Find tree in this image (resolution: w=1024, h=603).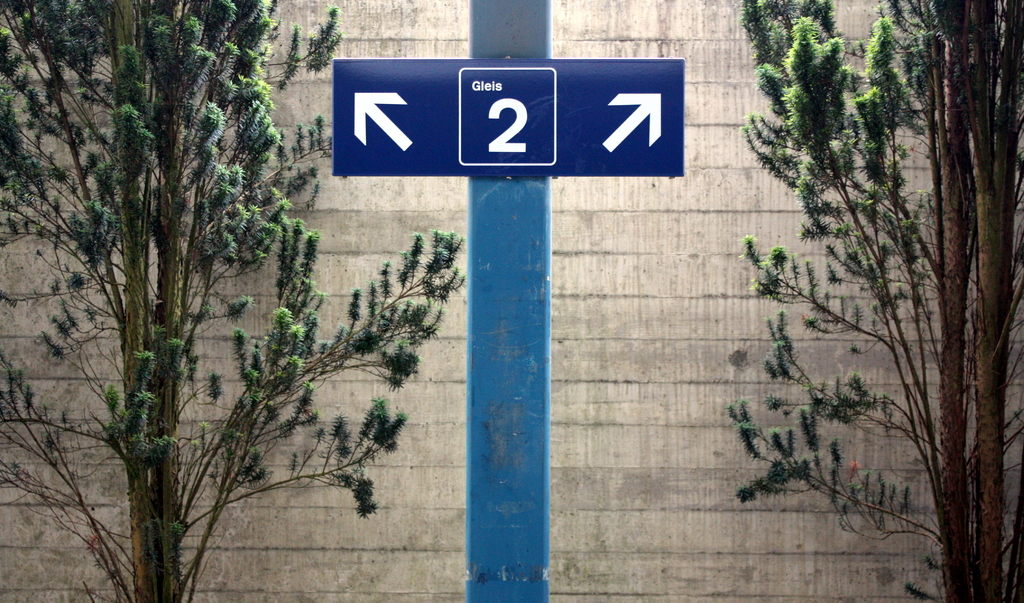
{"x1": 729, "y1": 0, "x2": 1023, "y2": 602}.
